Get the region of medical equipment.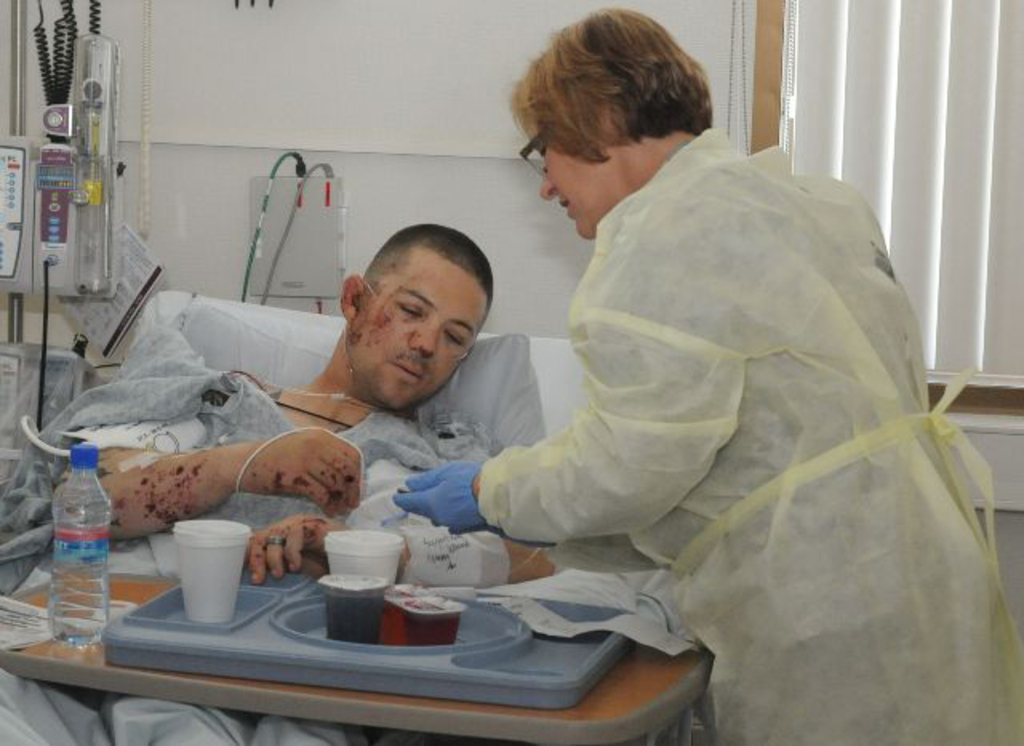
BBox(0, 133, 27, 298).
